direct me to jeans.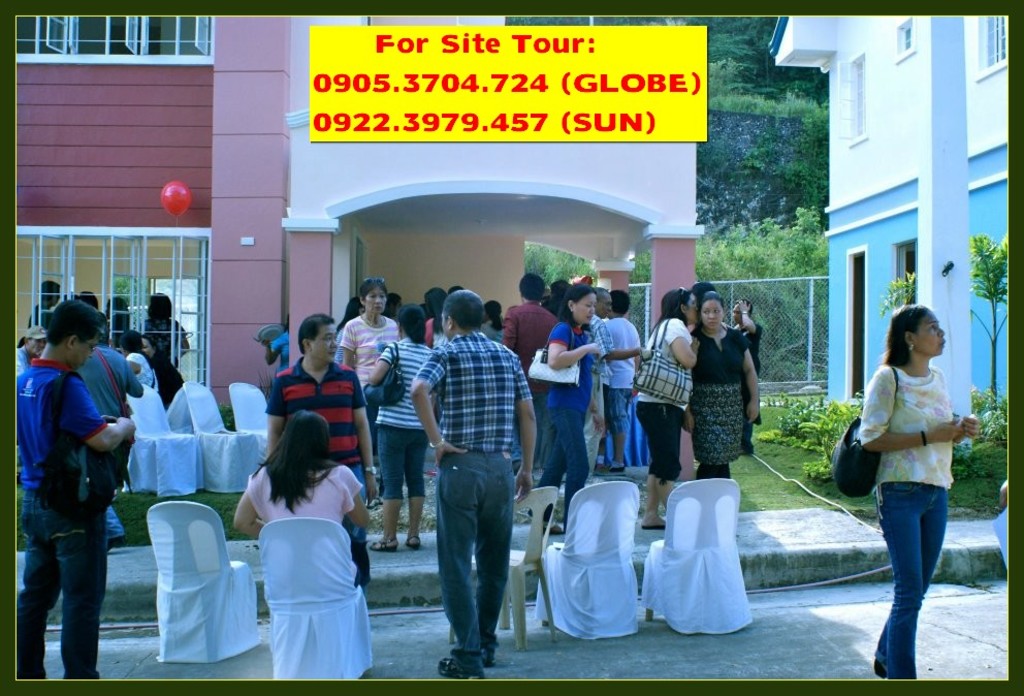
Direction: region(541, 413, 585, 539).
